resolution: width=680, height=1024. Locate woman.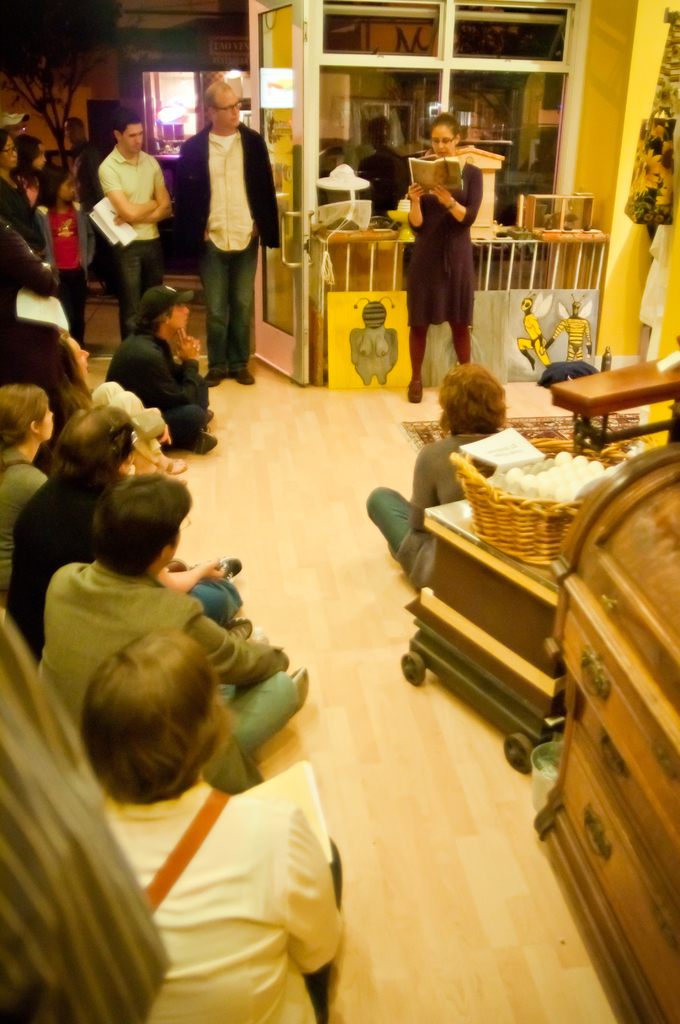
pyautogui.locateOnScreen(0, 129, 47, 264).
